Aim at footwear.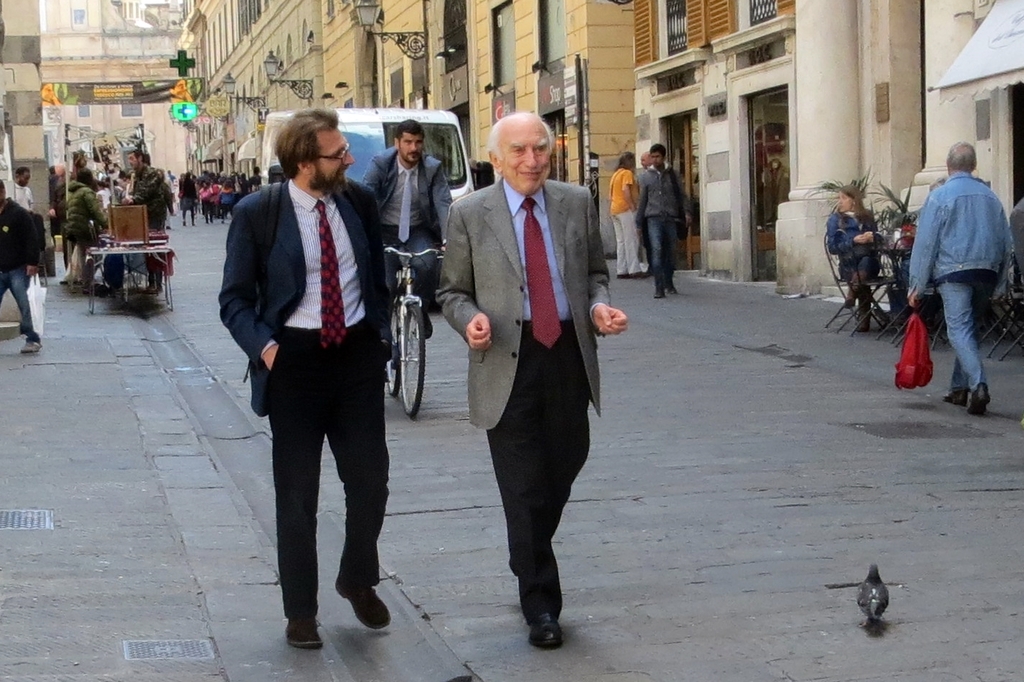
Aimed at left=527, top=610, right=563, bottom=650.
